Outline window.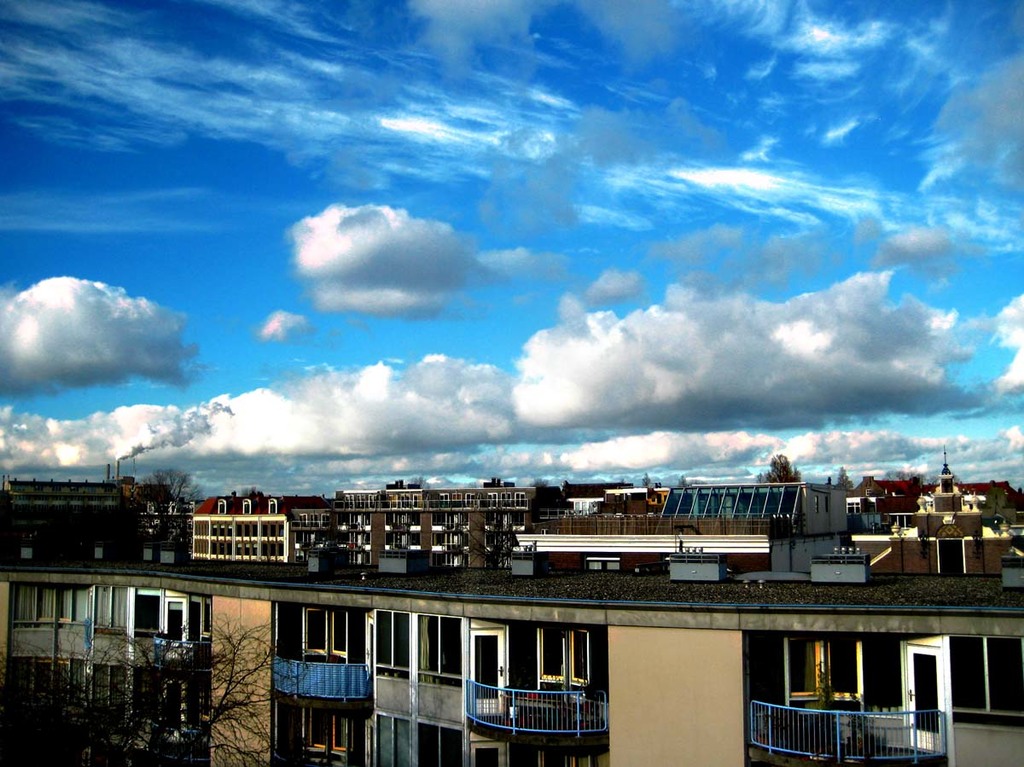
Outline: 212/525/234/542.
